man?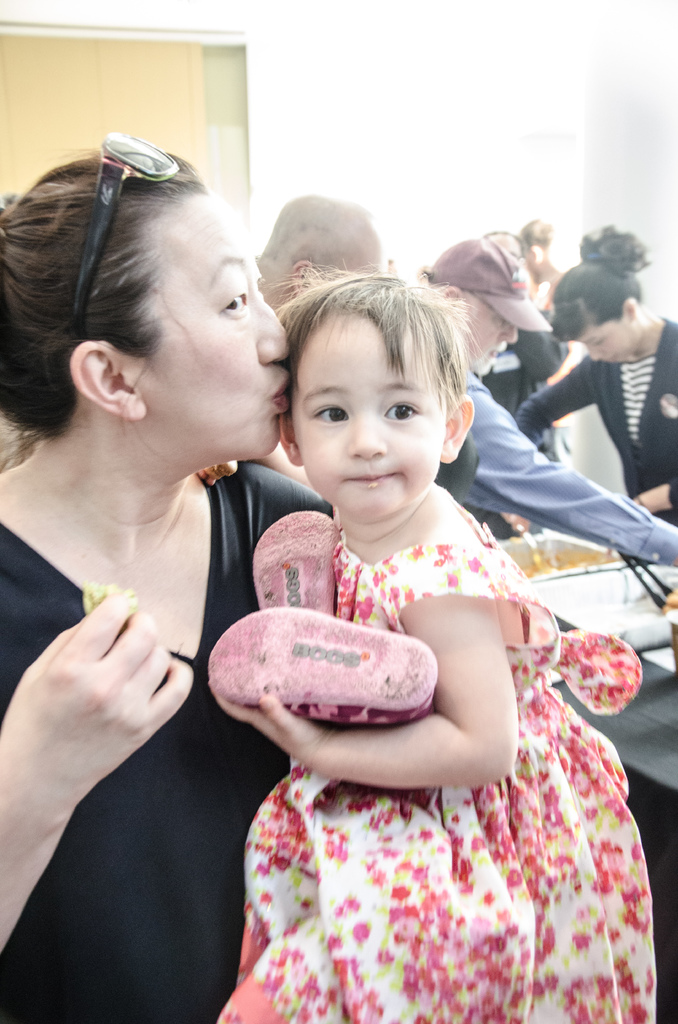
(517, 218, 566, 326)
